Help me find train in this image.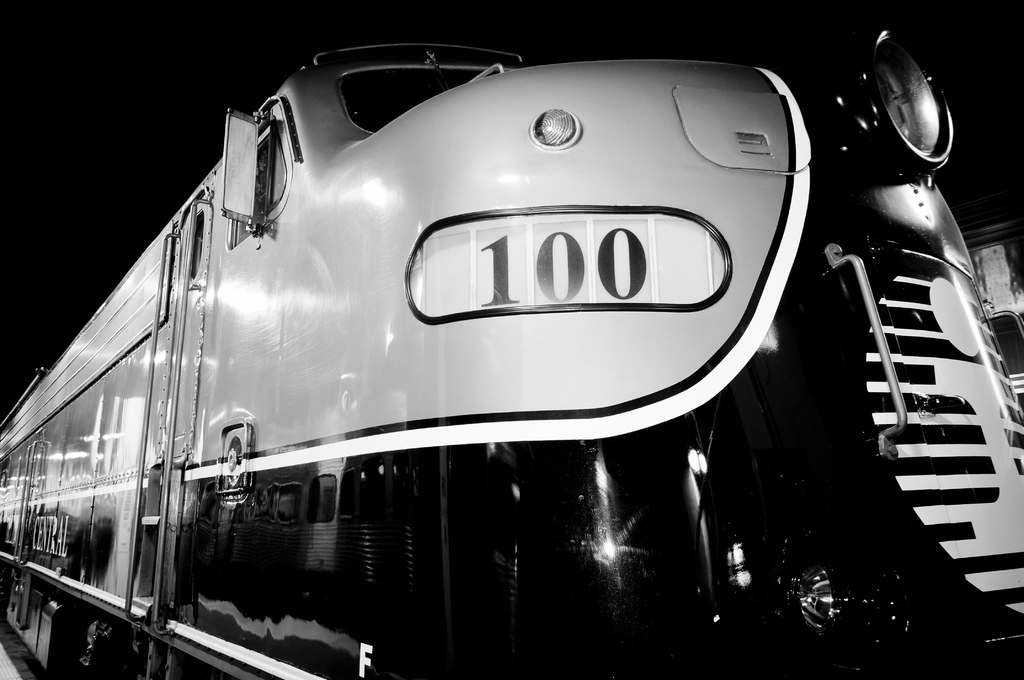
Found it: bbox=[0, 39, 1023, 679].
